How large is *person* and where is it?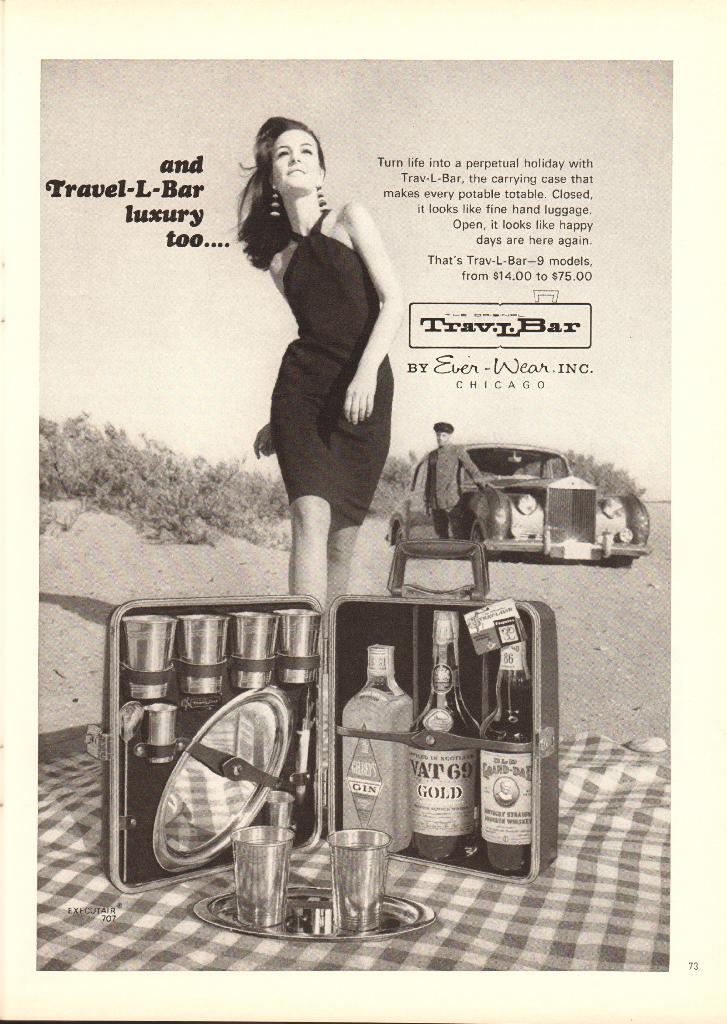
Bounding box: {"left": 232, "top": 113, "right": 407, "bottom": 628}.
